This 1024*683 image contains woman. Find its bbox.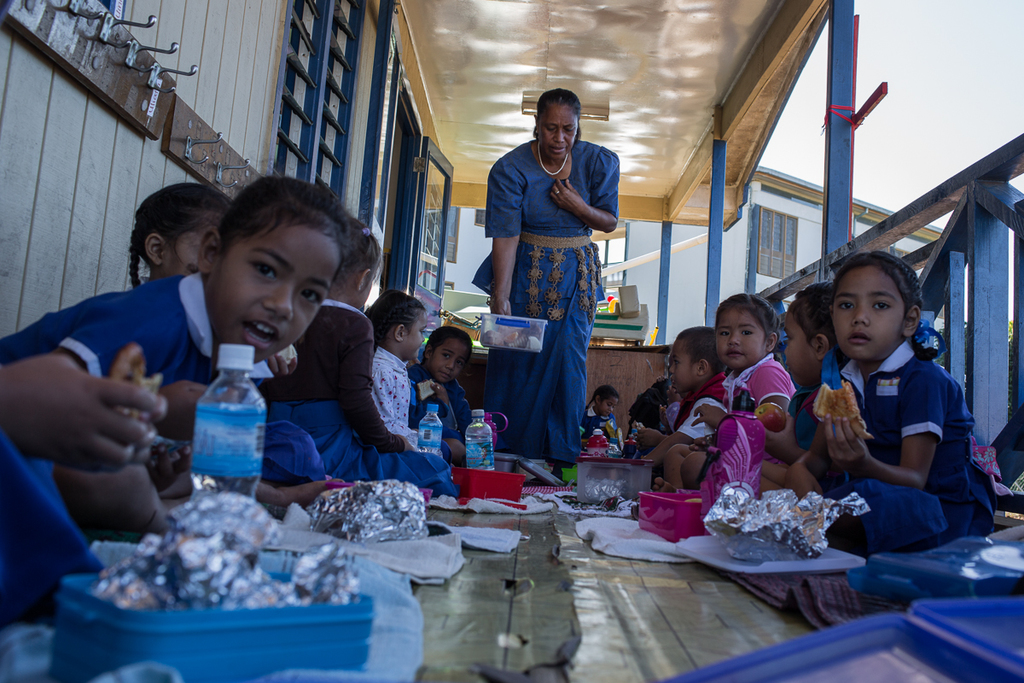
left=490, top=100, right=621, bottom=470.
